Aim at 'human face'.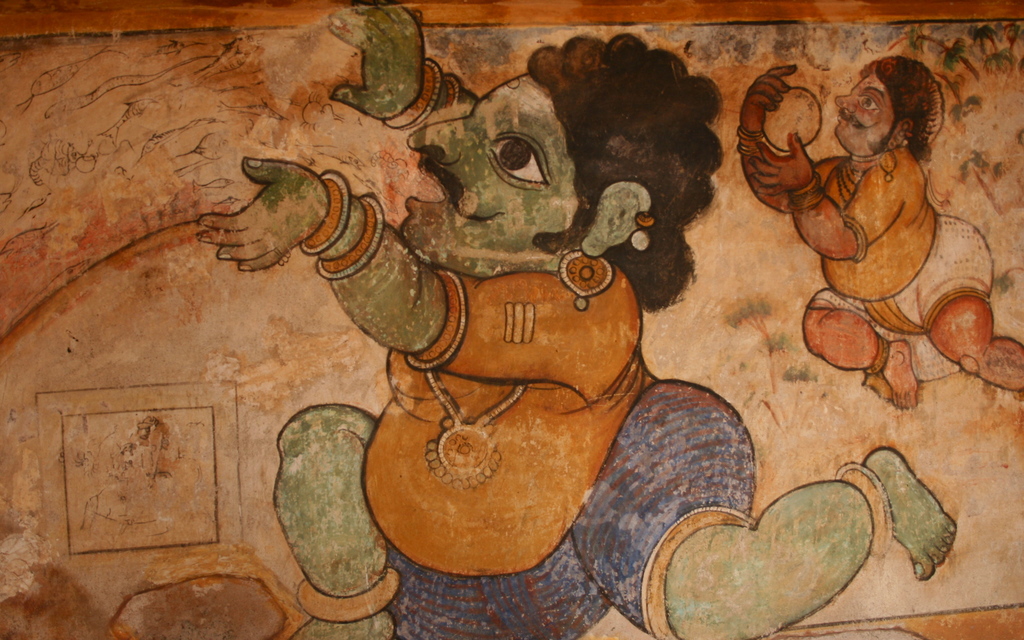
Aimed at 833/76/896/151.
